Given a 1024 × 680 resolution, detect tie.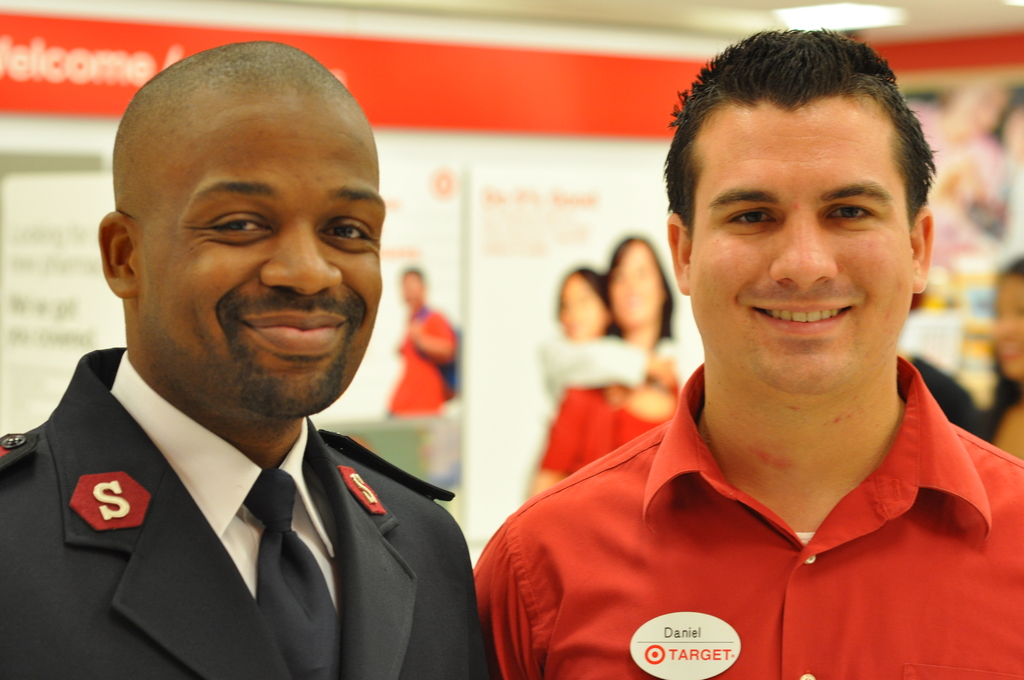
rect(244, 467, 342, 679).
